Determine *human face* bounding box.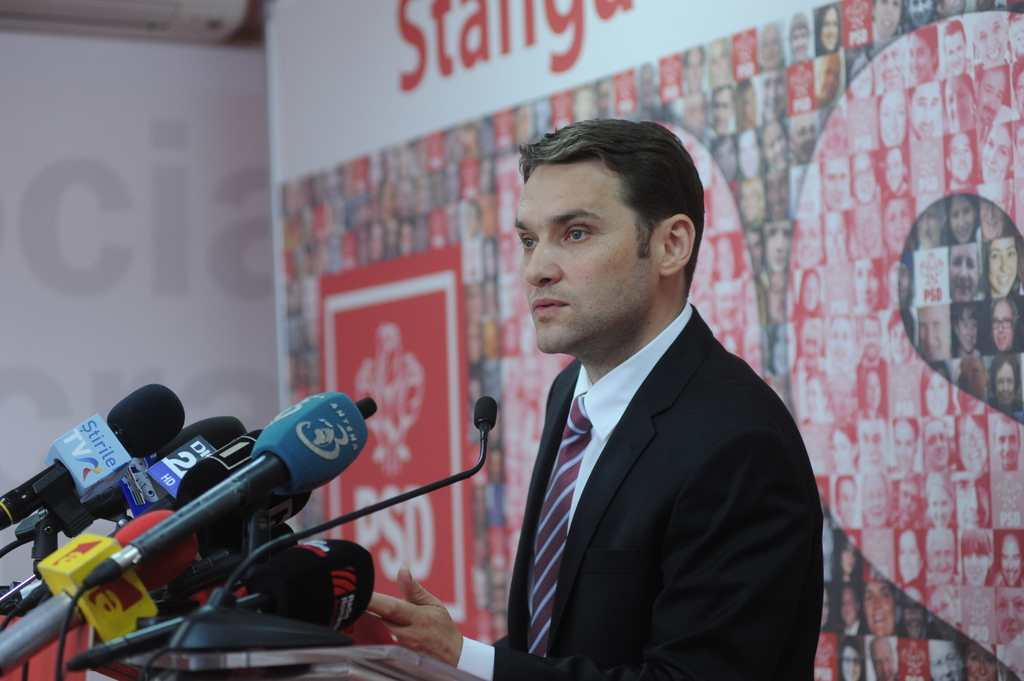
Determined: select_region(881, 142, 906, 193).
